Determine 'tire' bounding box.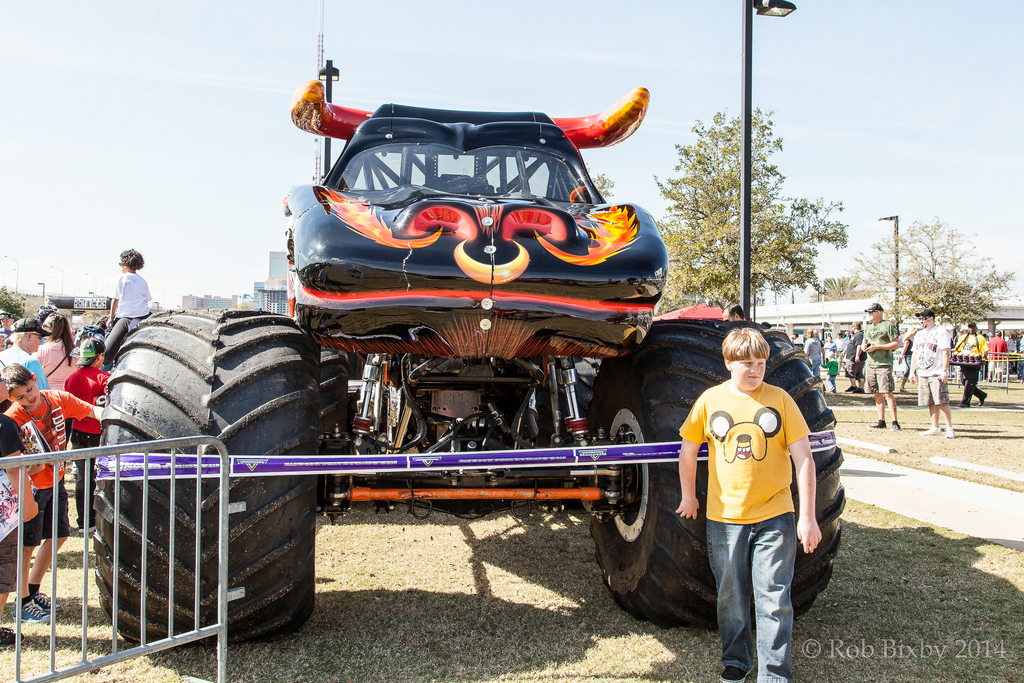
Determined: (x1=589, y1=317, x2=844, y2=632).
